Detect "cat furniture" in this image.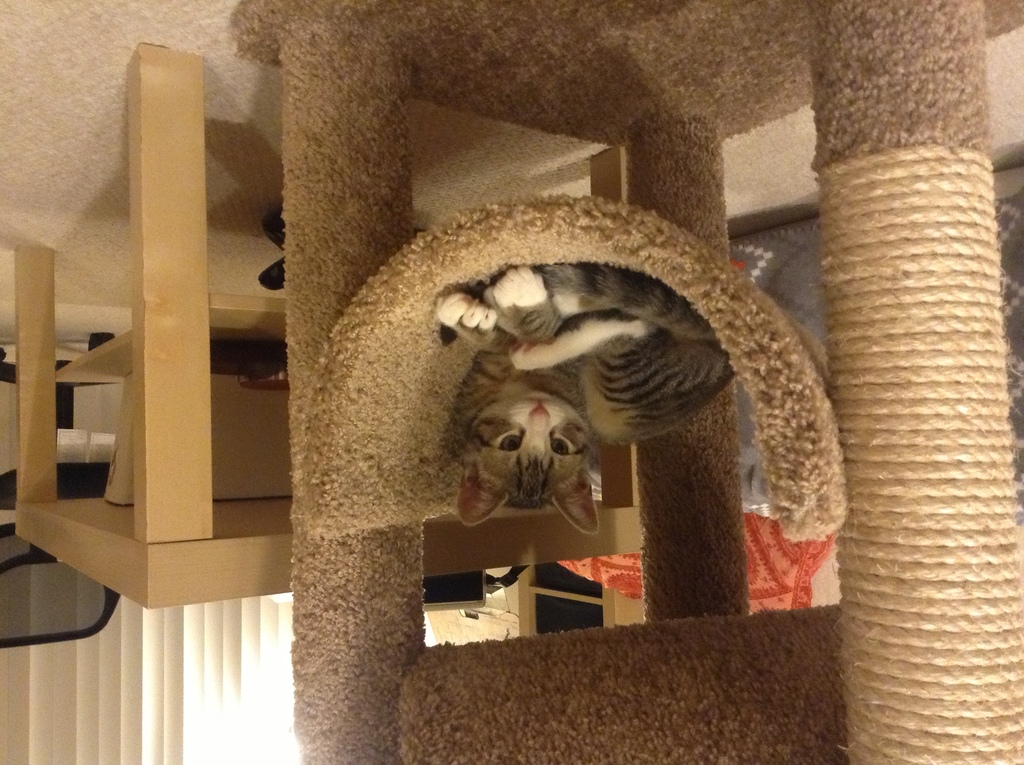
Detection: <box>227,0,1023,764</box>.
